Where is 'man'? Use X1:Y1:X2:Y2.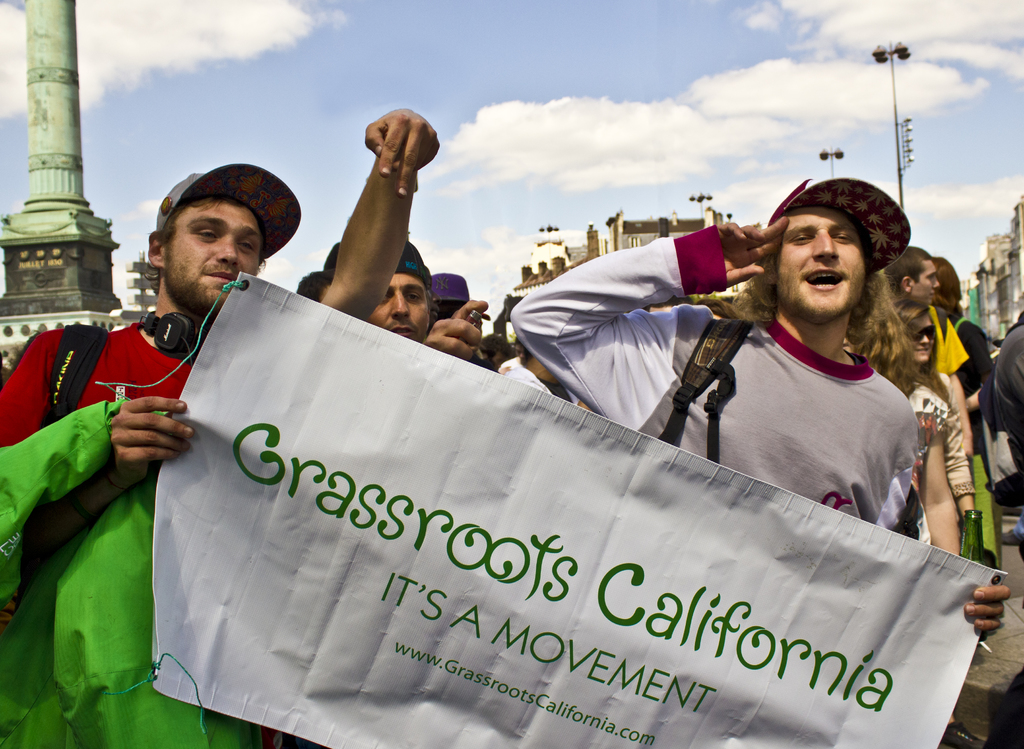
558:181:940:539.
